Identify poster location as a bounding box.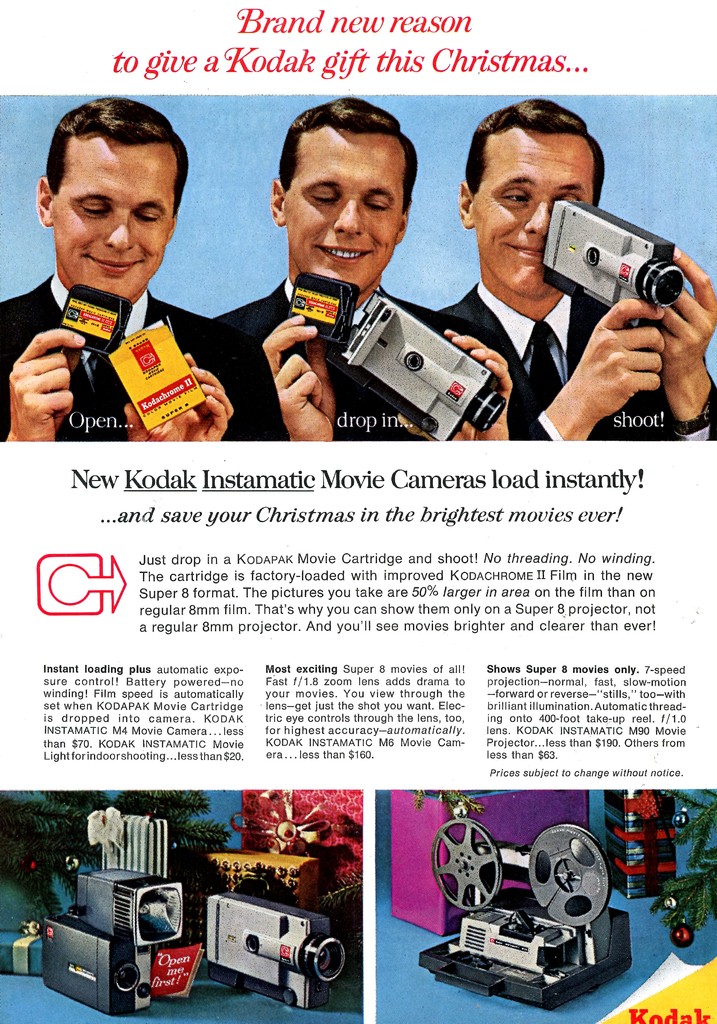
(0, 0, 716, 1023).
